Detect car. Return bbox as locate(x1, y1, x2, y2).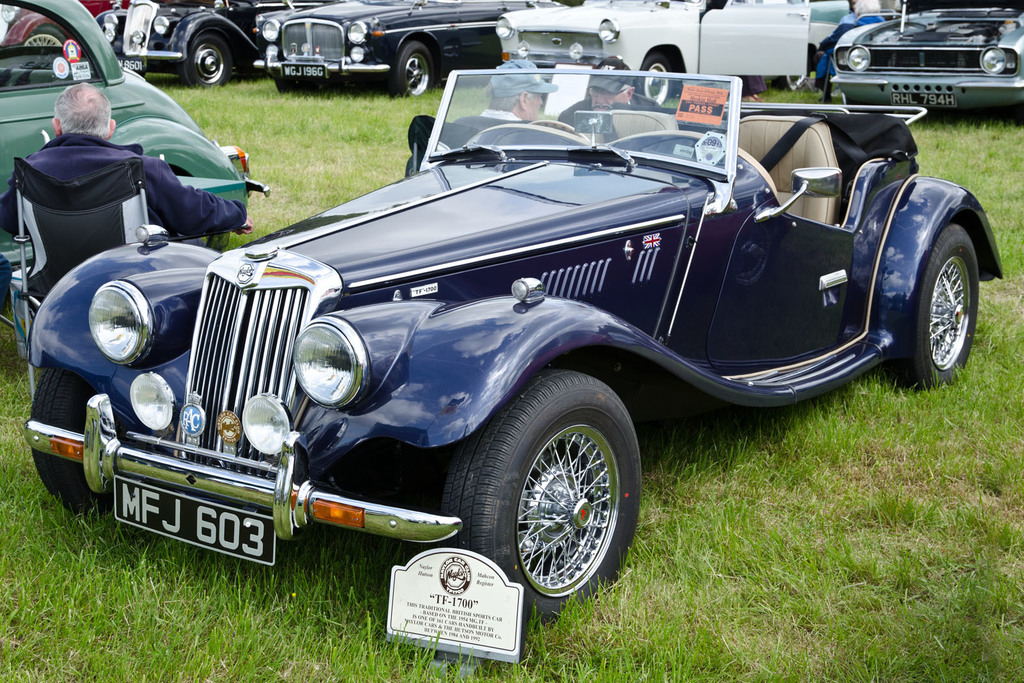
locate(828, 0, 1023, 107).
